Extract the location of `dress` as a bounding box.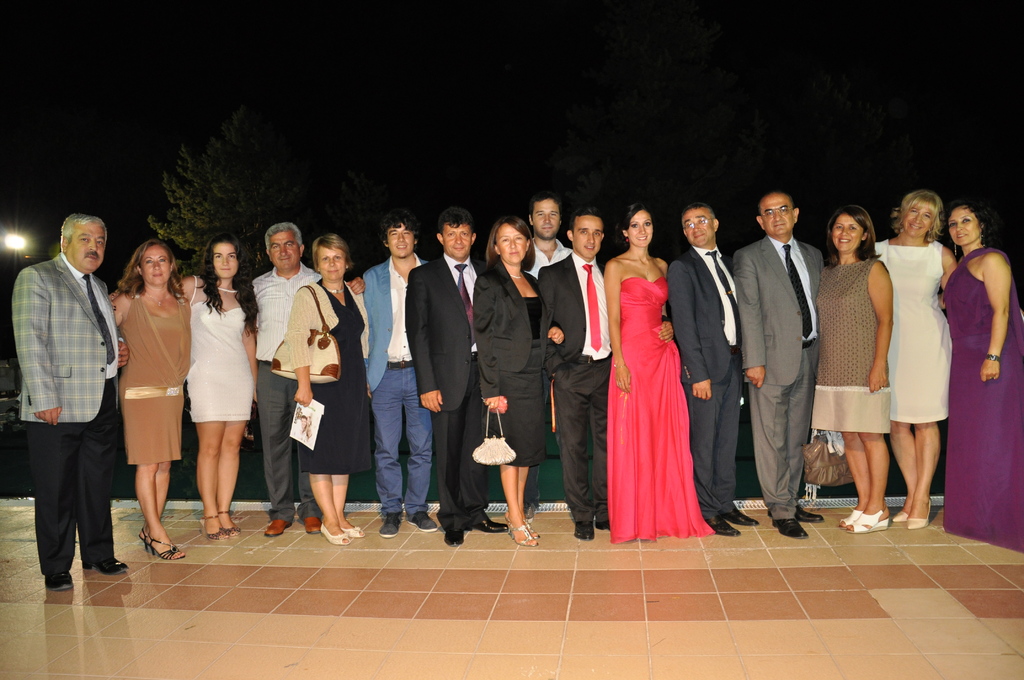
600,276,715,549.
